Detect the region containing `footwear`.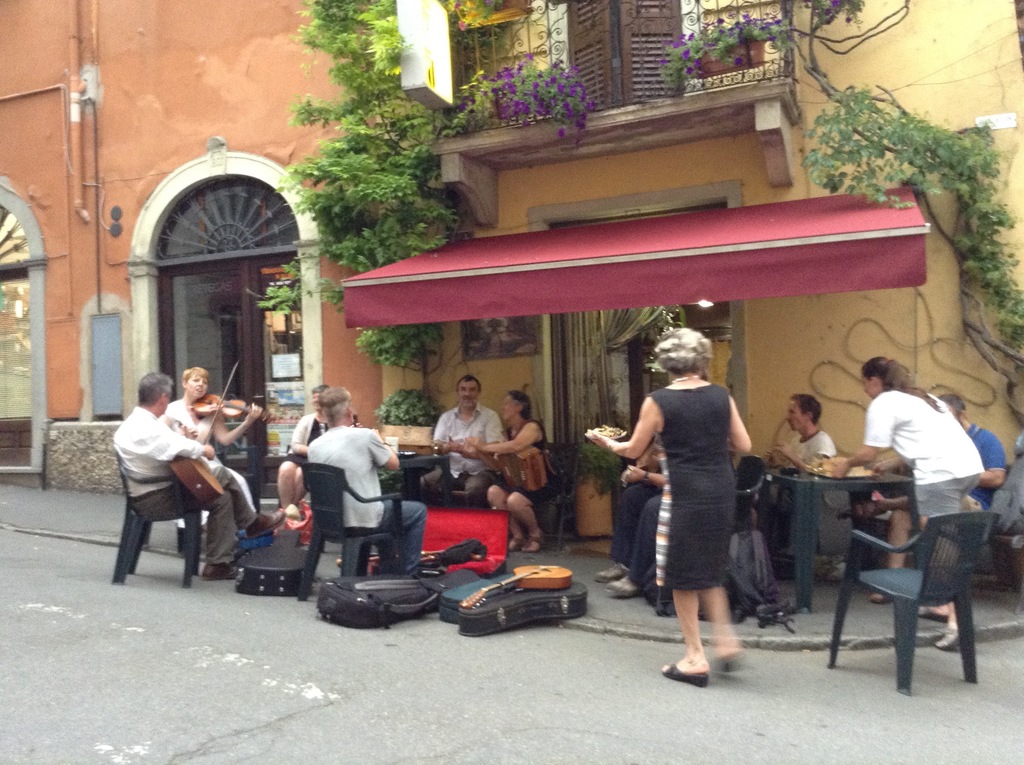
x1=524, y1=533, x2=543, y2=552.
